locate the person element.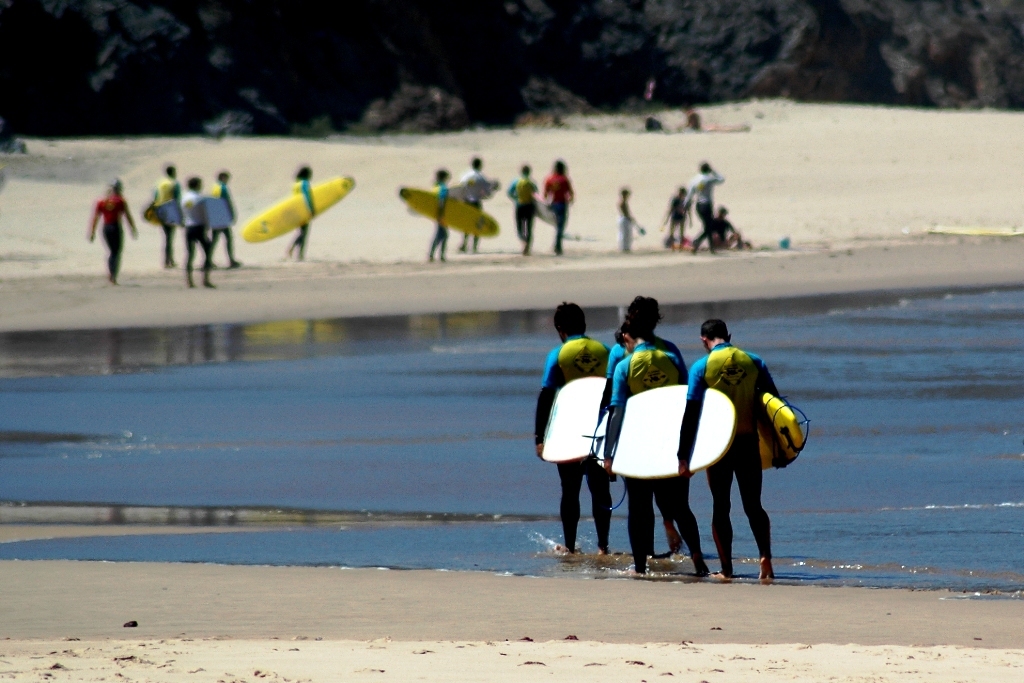
Element bbox: [612,184,644,246].
